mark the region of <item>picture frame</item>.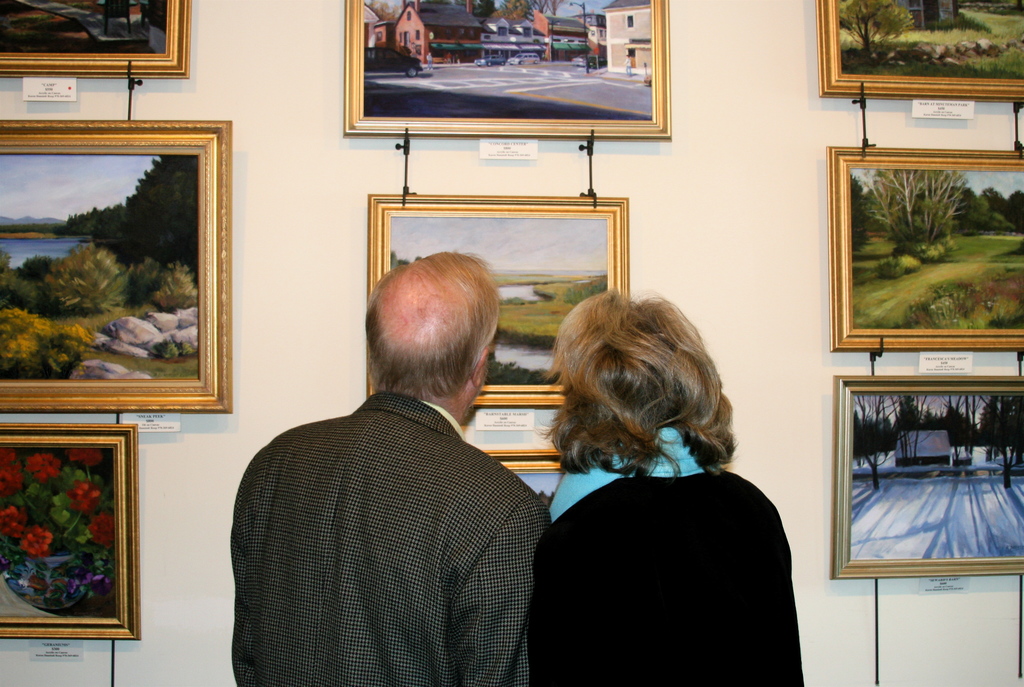
Region: l=0, t=120, r=231, b=416.
